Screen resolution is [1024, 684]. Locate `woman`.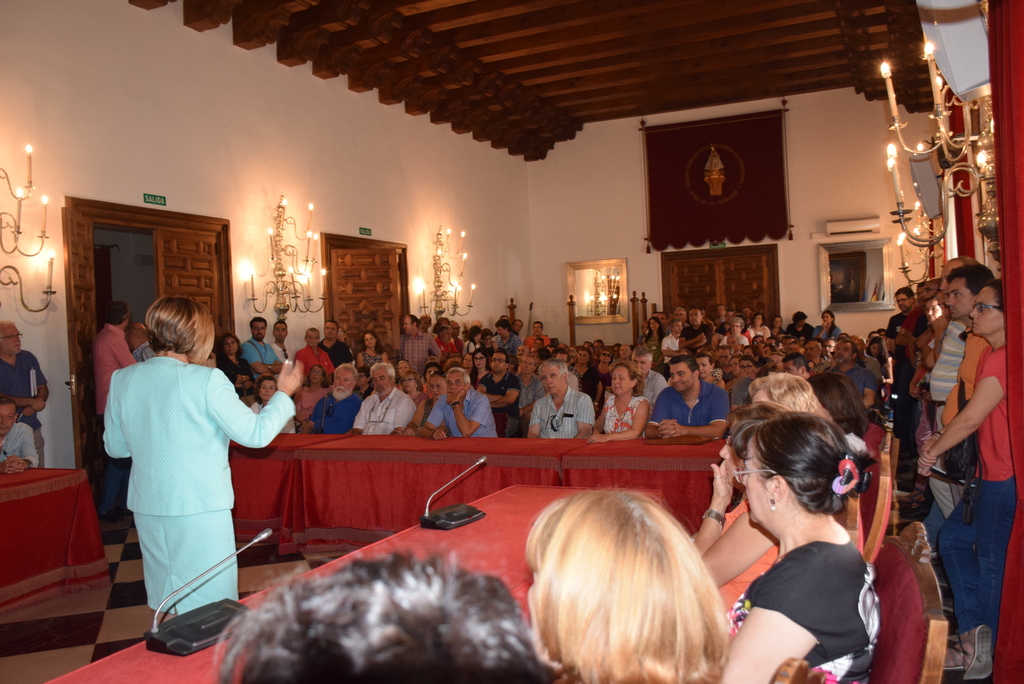
l=108, t=290, r=305, b=630.
